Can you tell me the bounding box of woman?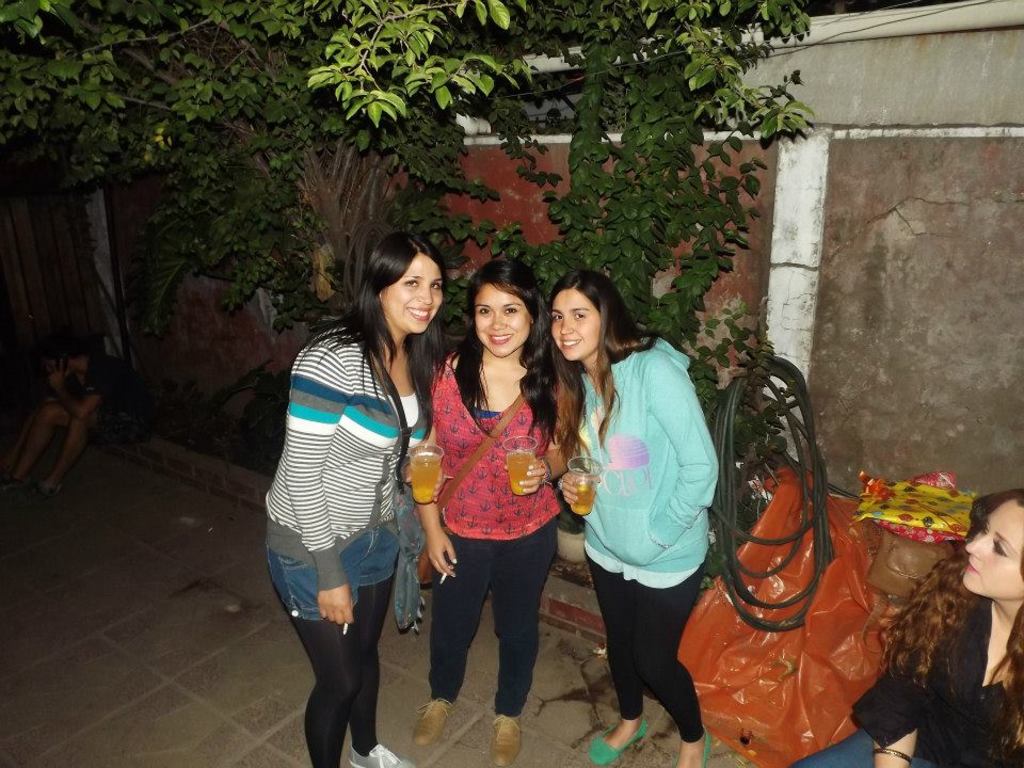
550 262 738 765.
